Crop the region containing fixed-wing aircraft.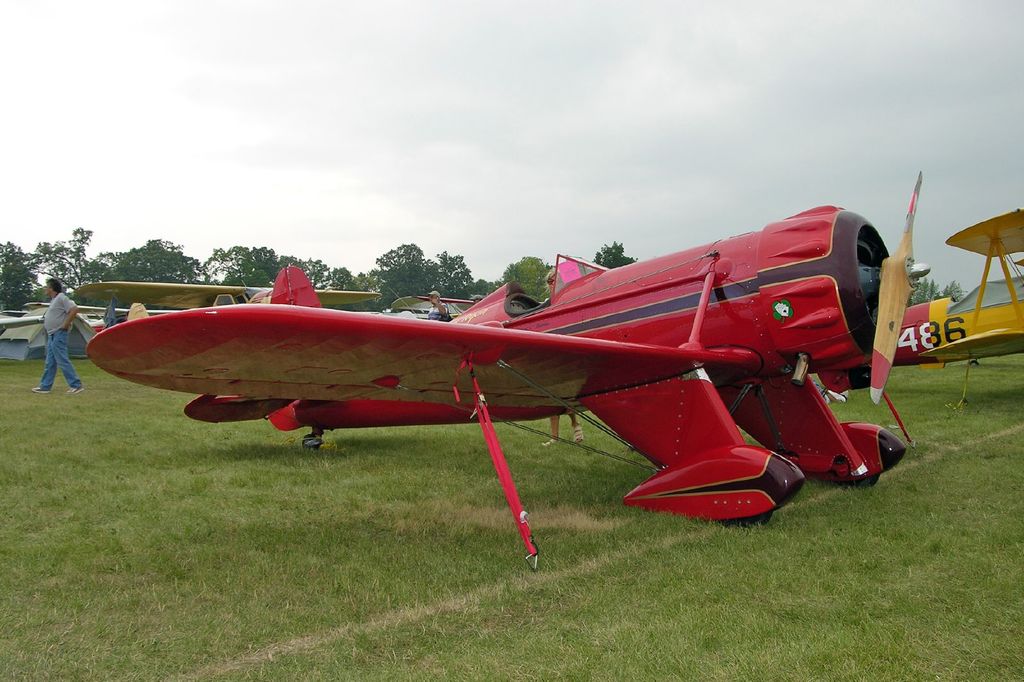
Crop region: 76 163 924 566.
